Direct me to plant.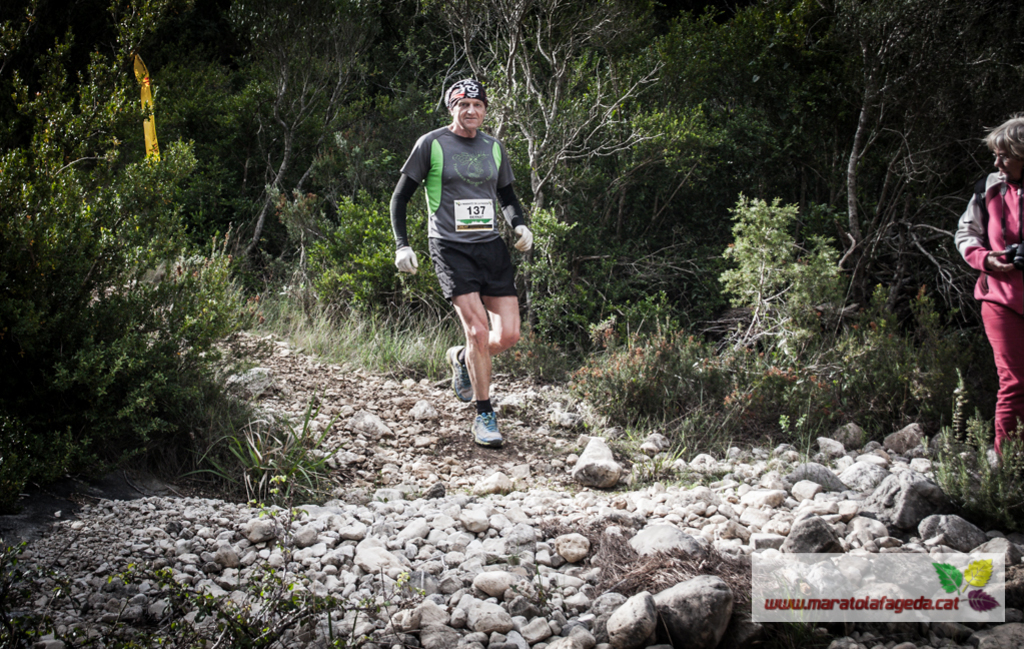
Direction: Rect(565, 191, 930, 470).
